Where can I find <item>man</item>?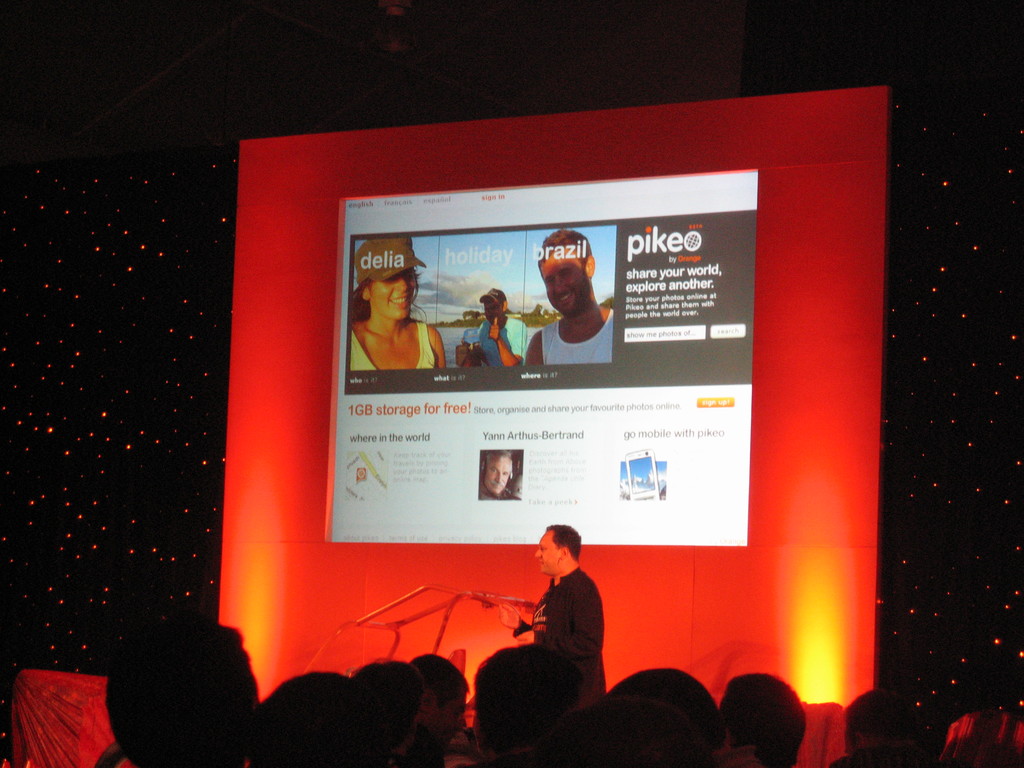
You can find it at bbox(477, 446, 521, 502).
